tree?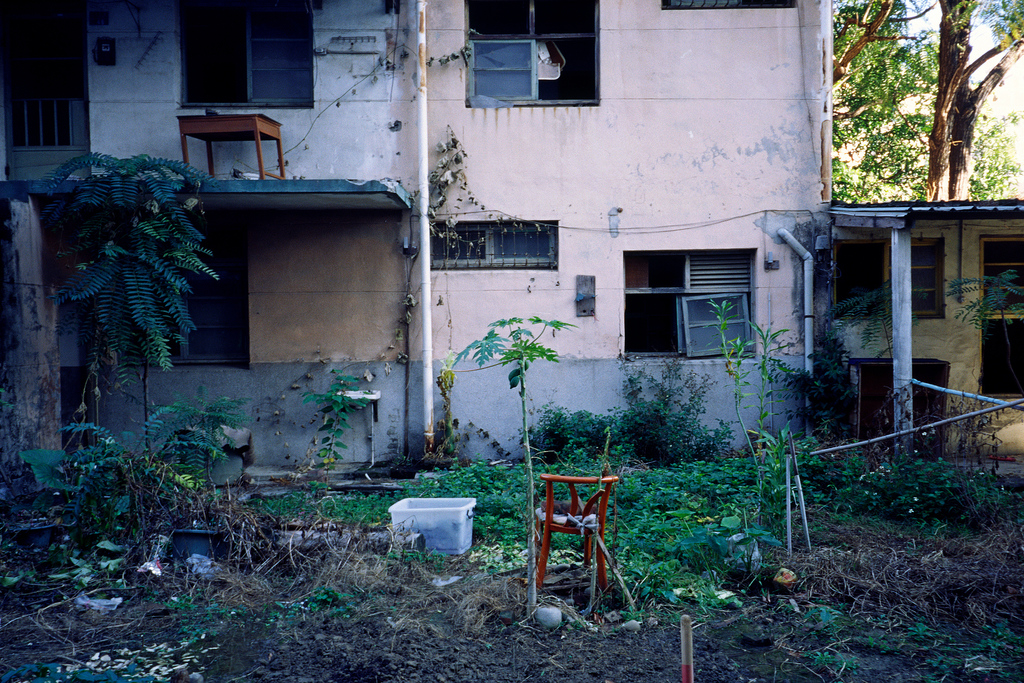
BBox(31, 105, 224, 474)
